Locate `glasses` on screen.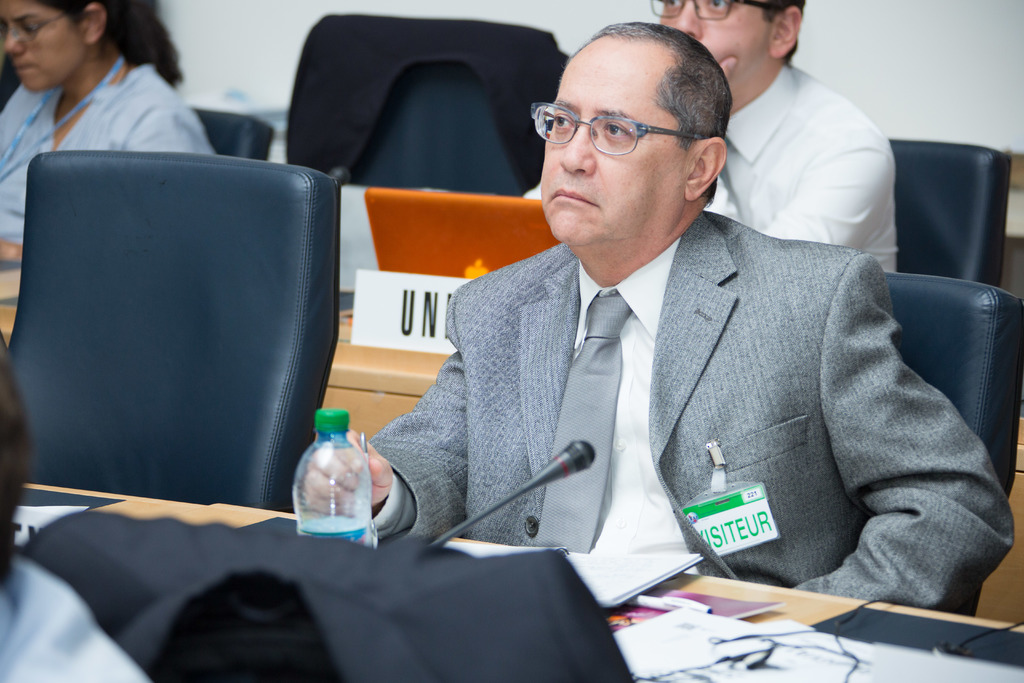
On screen at (left=0, top=10, right=70, bottom=51).
